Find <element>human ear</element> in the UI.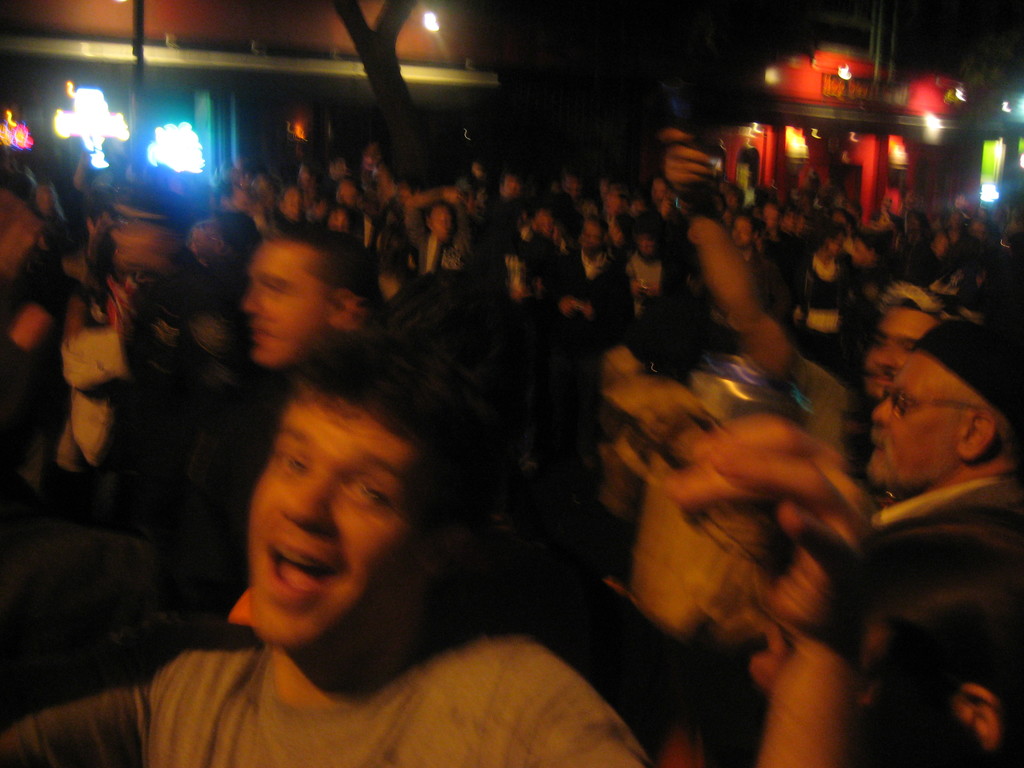
UI element at {"x1": 327, "y1": 291, "x2": 358, "y2": 328}.
